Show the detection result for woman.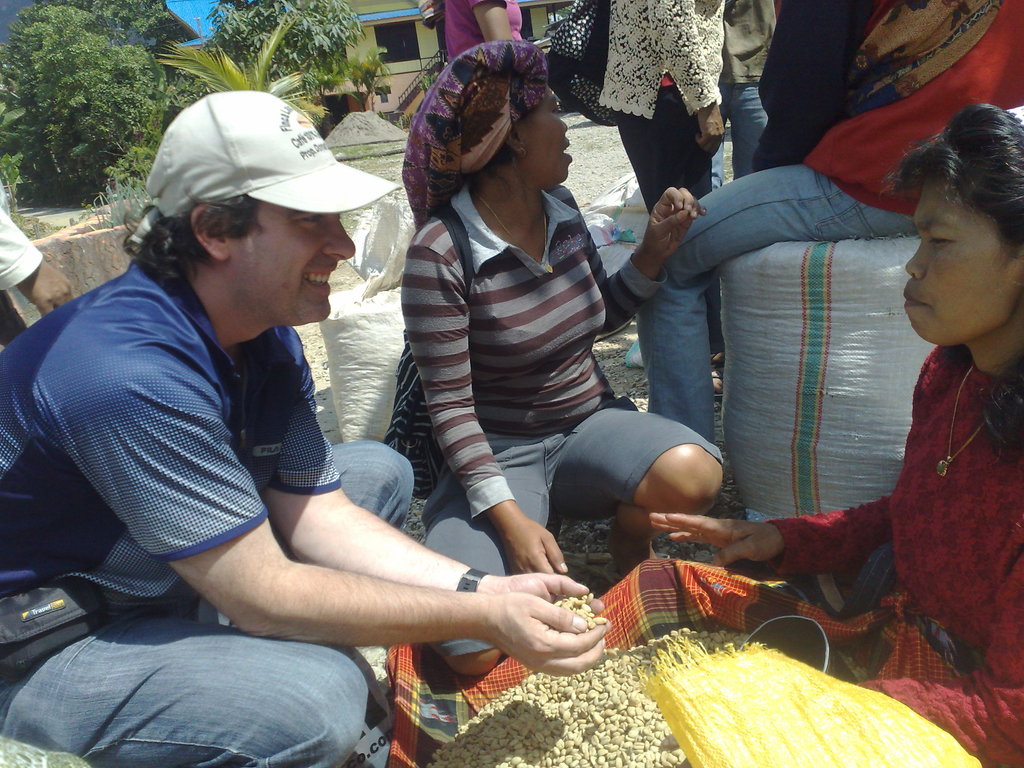
[596, 0, 728, 398].
